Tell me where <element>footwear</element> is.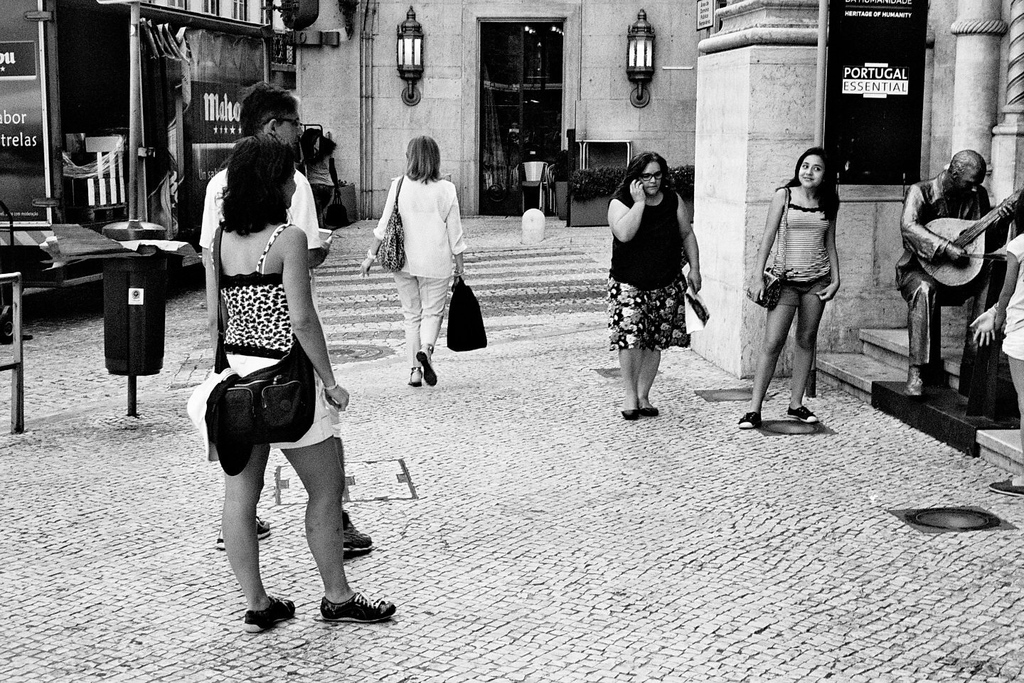
<element>footwear</element> is at {"x1": 736, "y1": 411, "x2": 757, "y2": 430}.
